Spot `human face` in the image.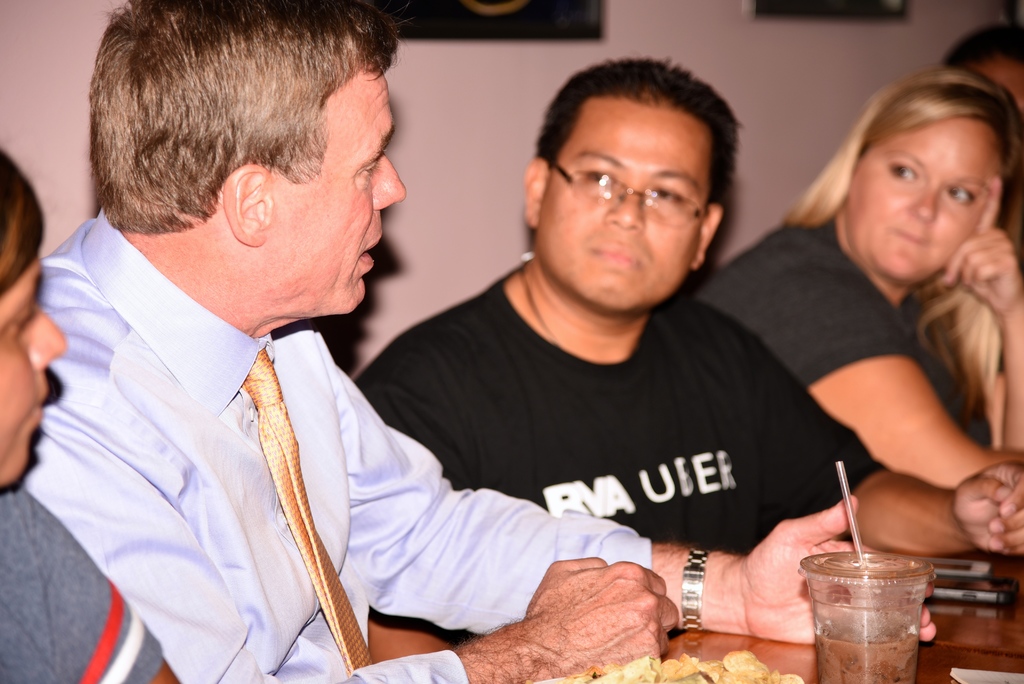
`human face` found at pyautogui.locateOnScreen(0, 252, 68, 487).
